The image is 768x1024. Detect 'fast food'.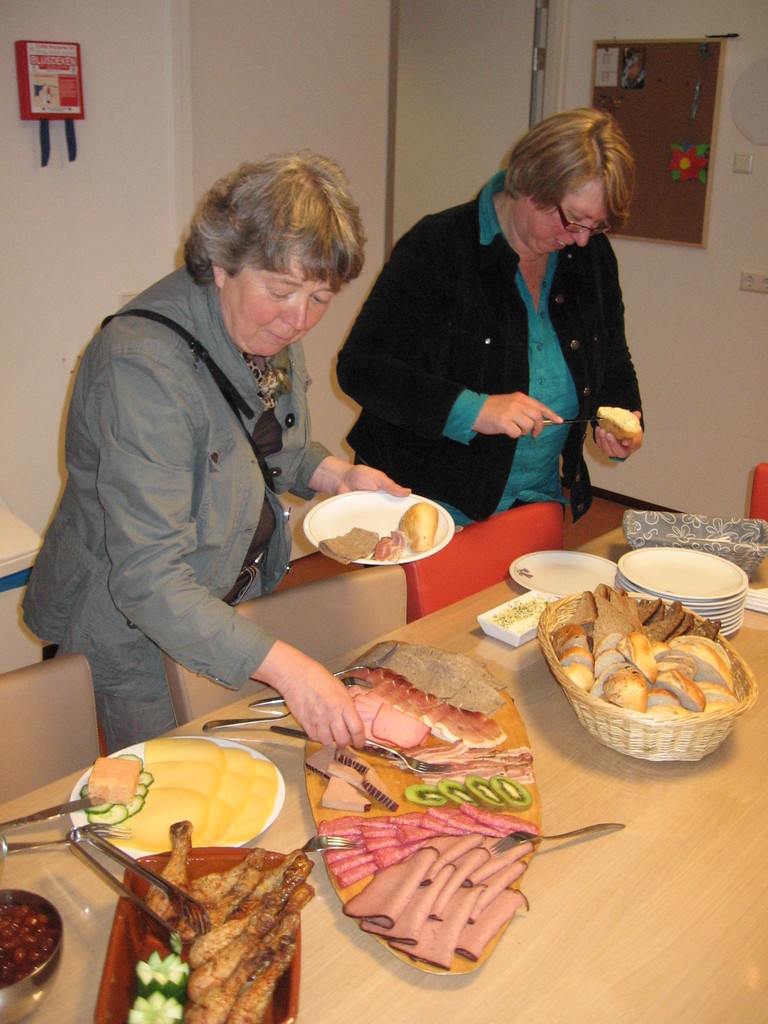
Detection: (x1=148, y1=817, x2=187, y2=915).
